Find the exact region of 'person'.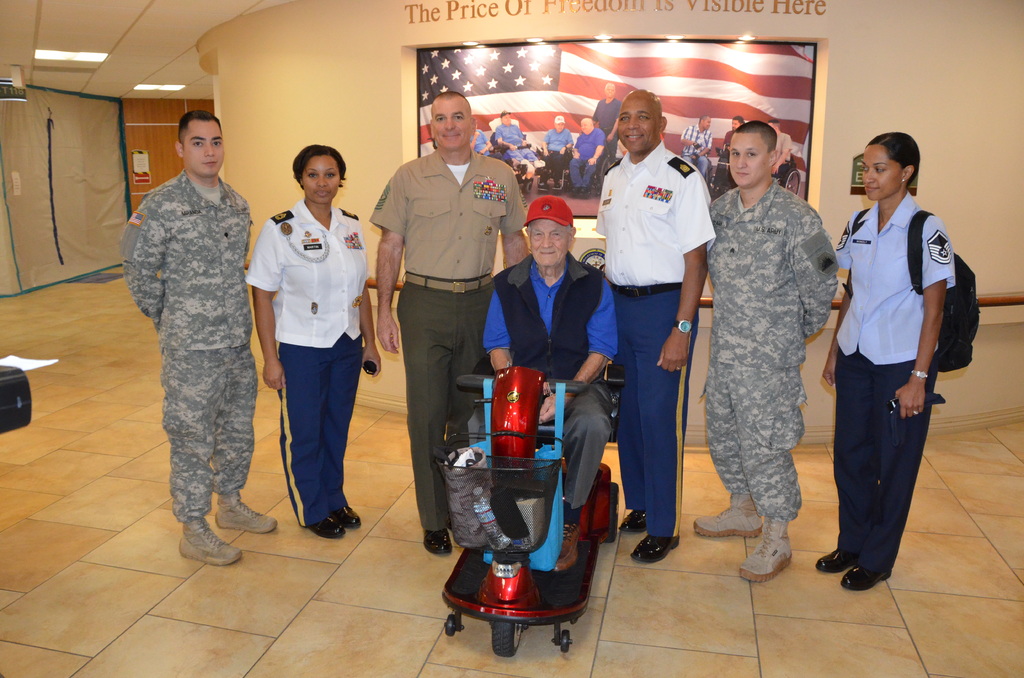
Exact region: Rect(567, 115, 606, 198).
